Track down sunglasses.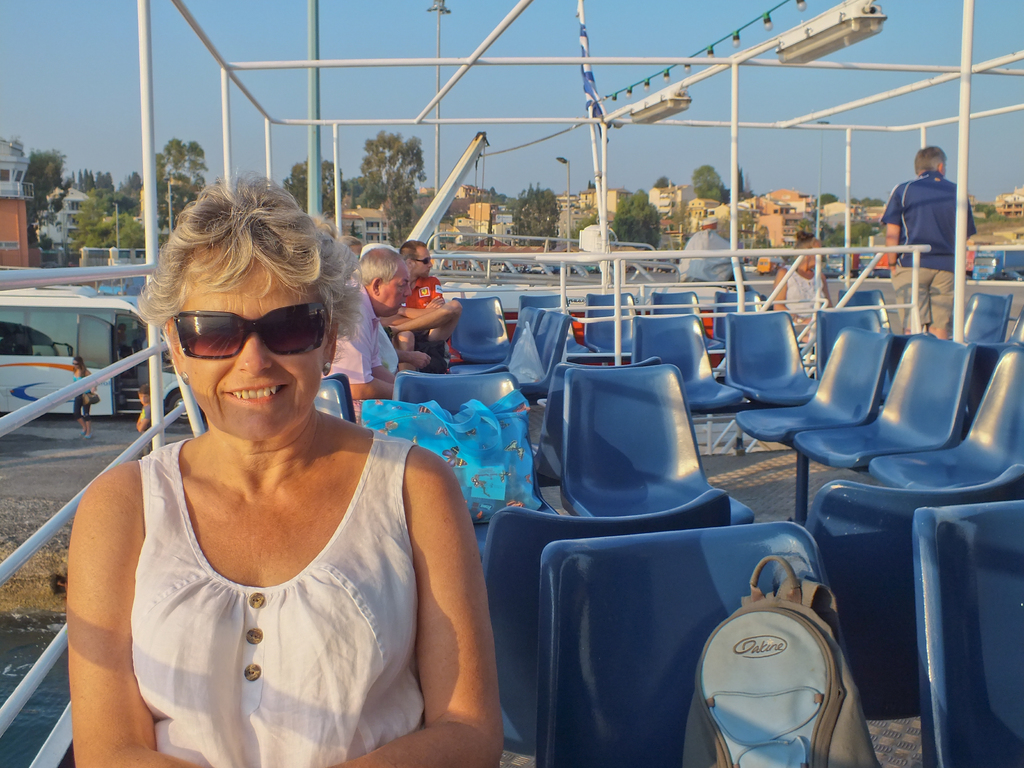
Tracked to crop(168, 301, 329, 362).
